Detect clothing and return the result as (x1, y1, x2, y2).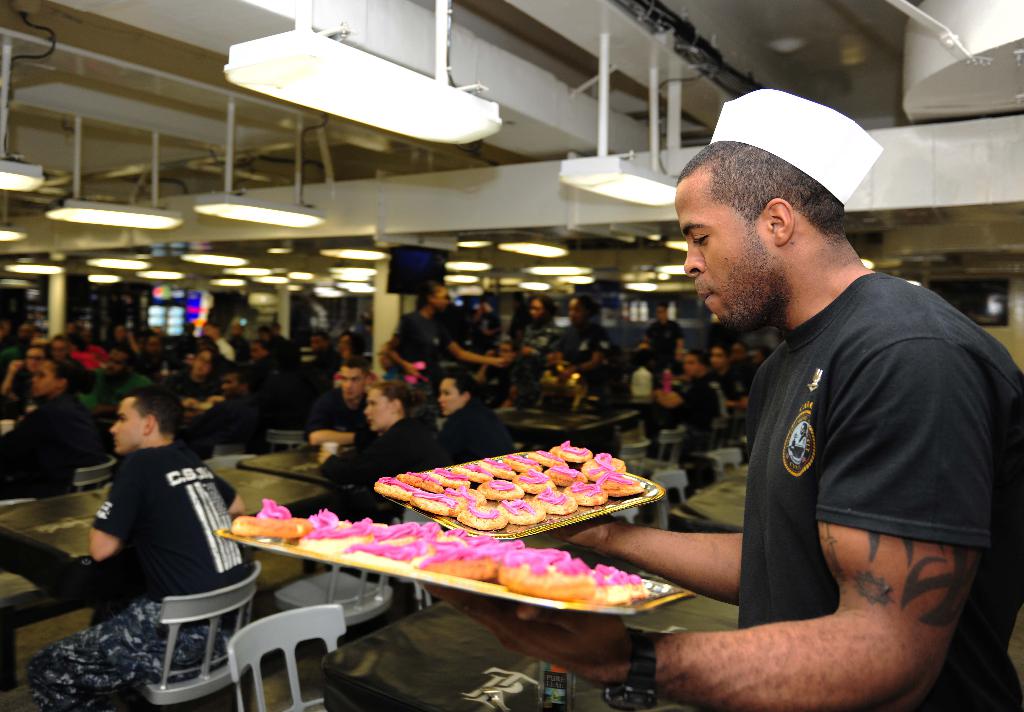
(27, 449, 242, 711).
